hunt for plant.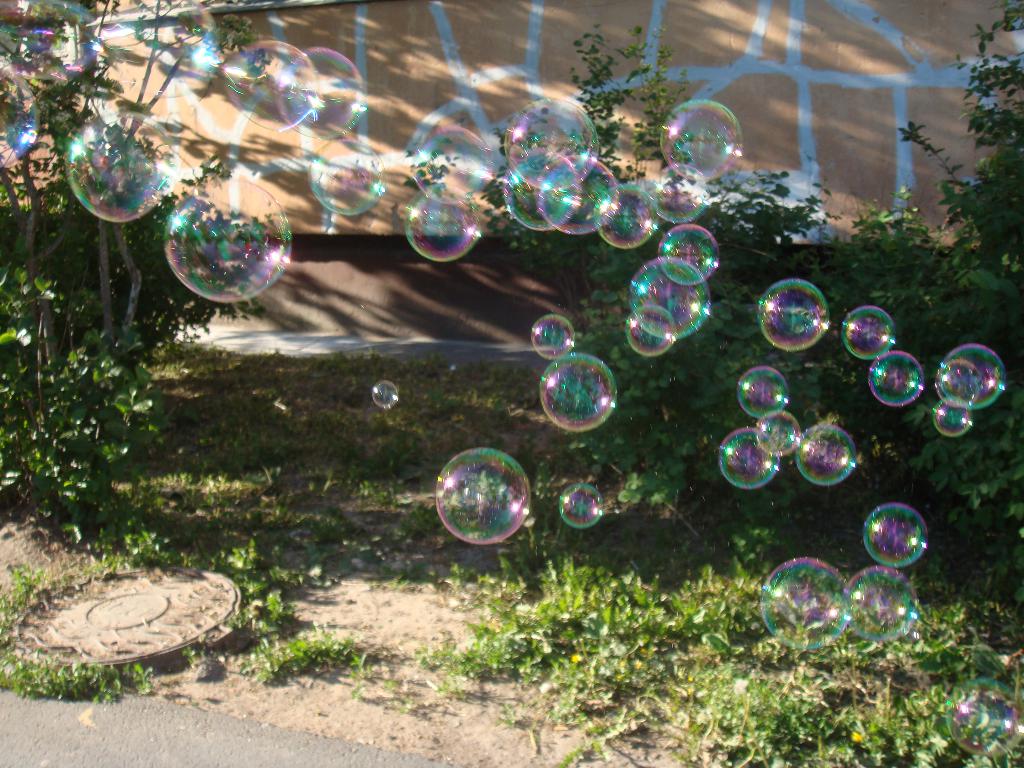
Hunted down at left=162, top=372, right=308, bottom=497.
